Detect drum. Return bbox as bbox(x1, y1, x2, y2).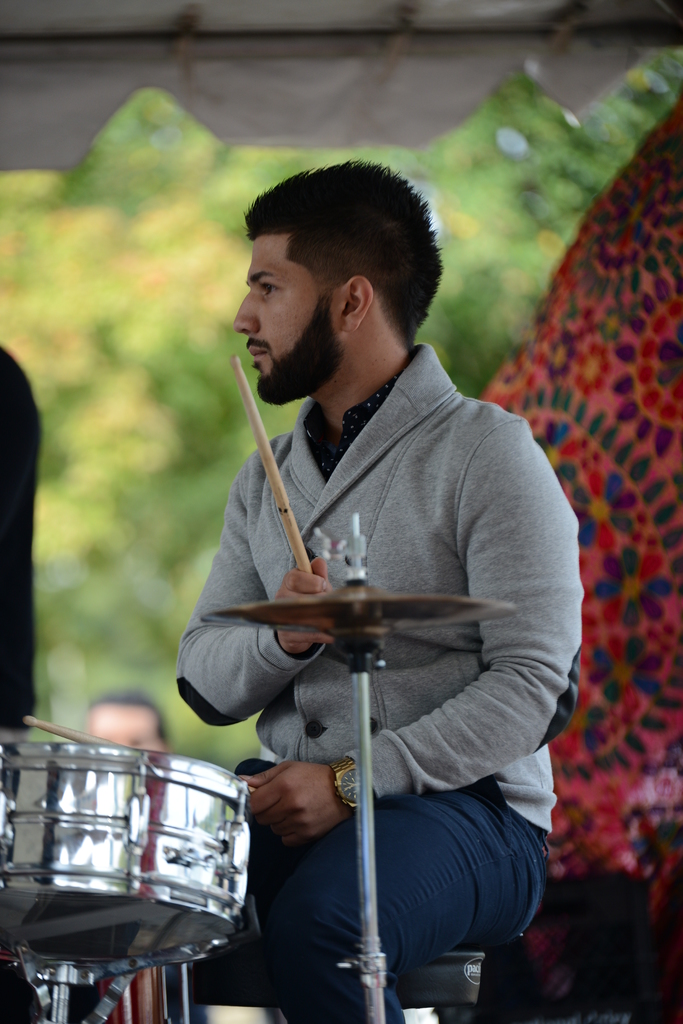
bbox(3, 730, 269, 961).
